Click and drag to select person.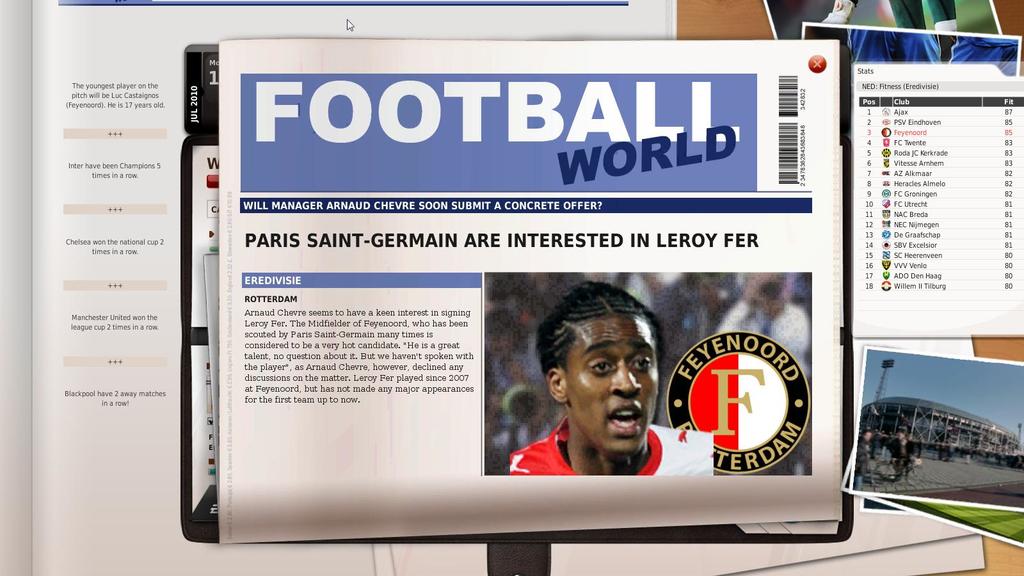
Selection: {"left": 855, "top": 428, "right": 870, "bottom": 491}.
